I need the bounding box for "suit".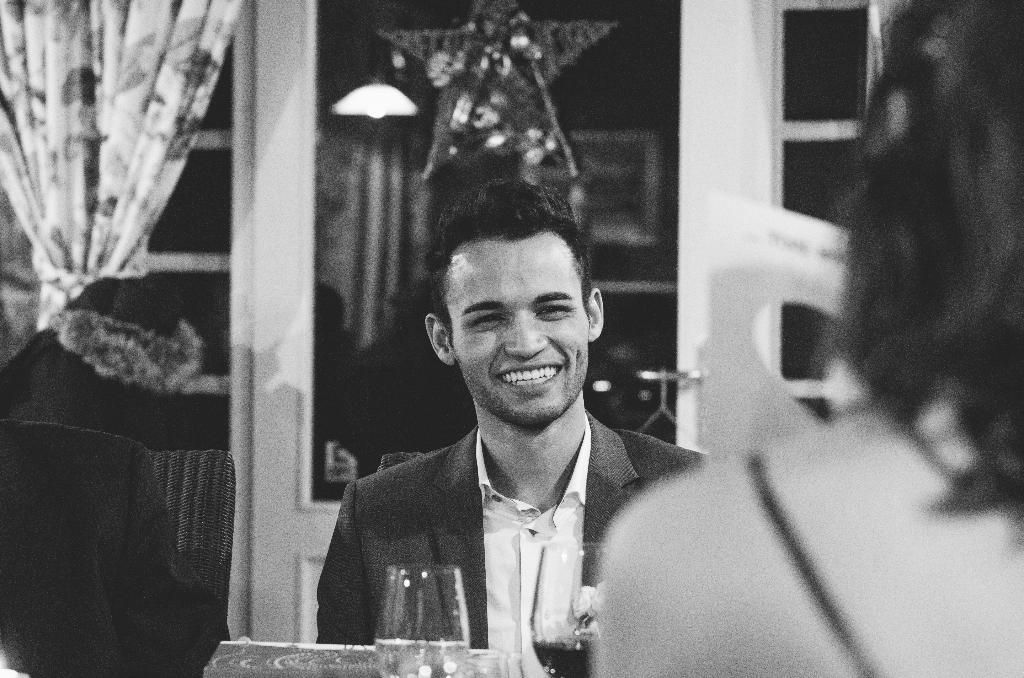
Here it is: [1, 417, 224, 677].
